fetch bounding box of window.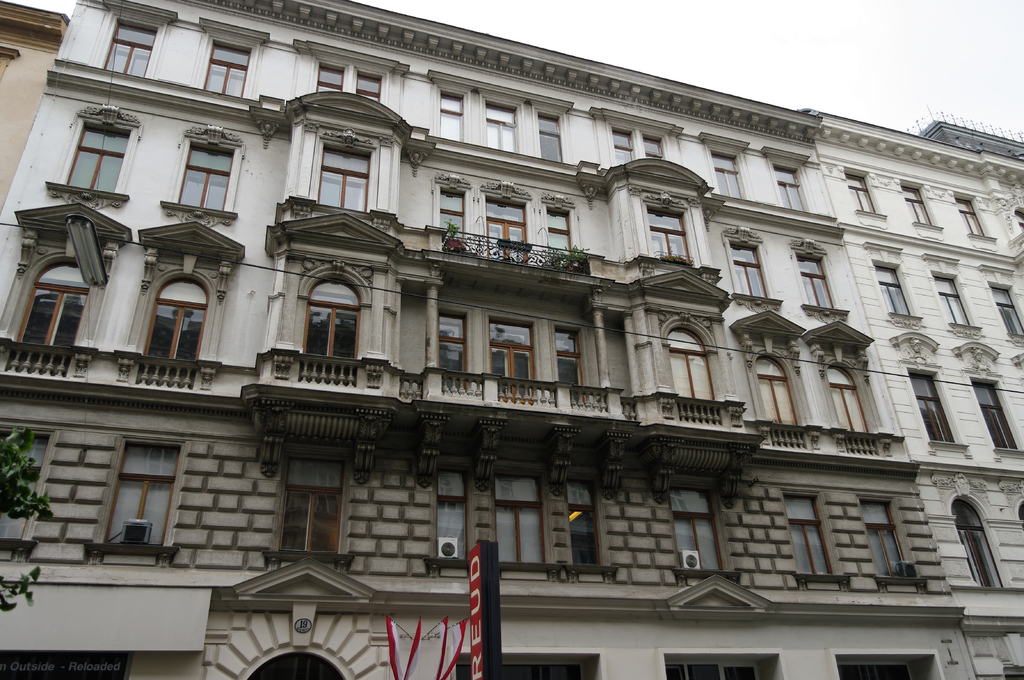
Bbox: box(541, 111, 562, 164).
